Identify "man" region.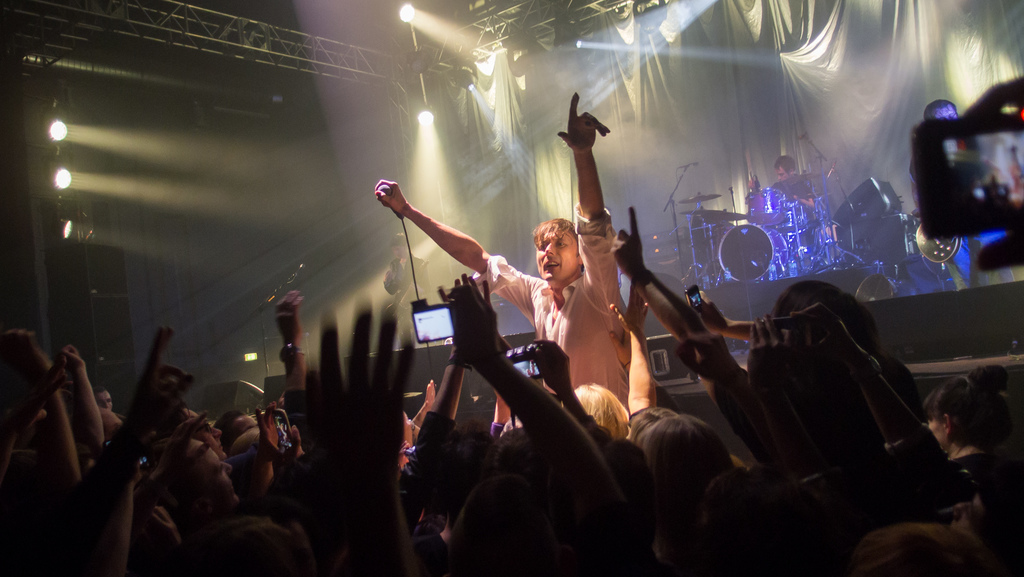
Region: Rect(769, 154, 818, 253).
